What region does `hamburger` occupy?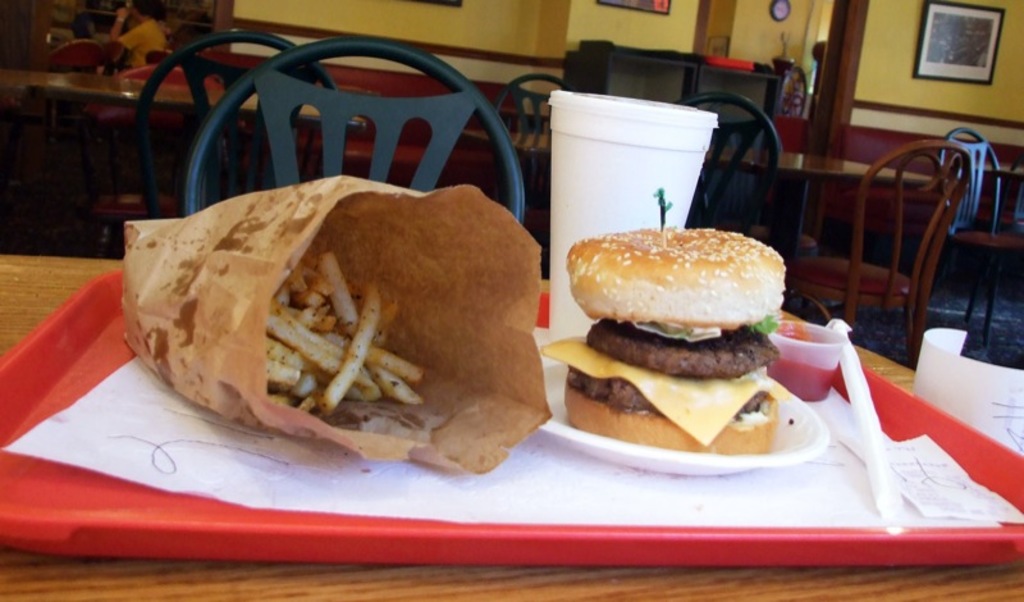
box(545, 228, 785, 456).
